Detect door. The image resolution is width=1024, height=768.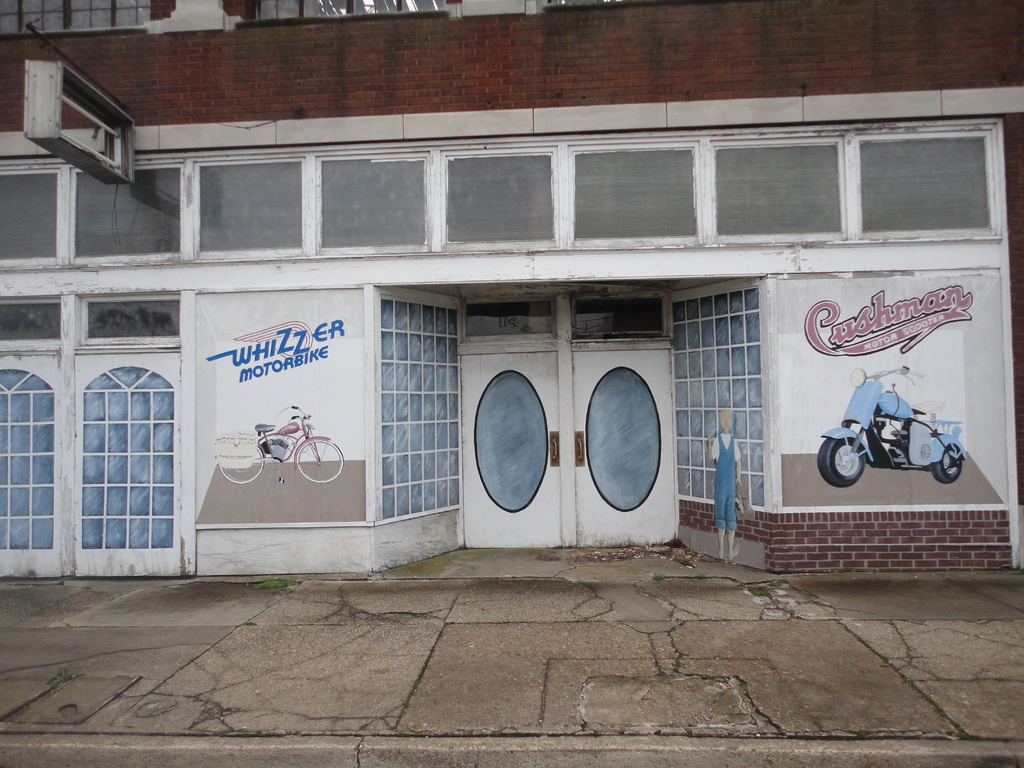
(0,287,202,584).
